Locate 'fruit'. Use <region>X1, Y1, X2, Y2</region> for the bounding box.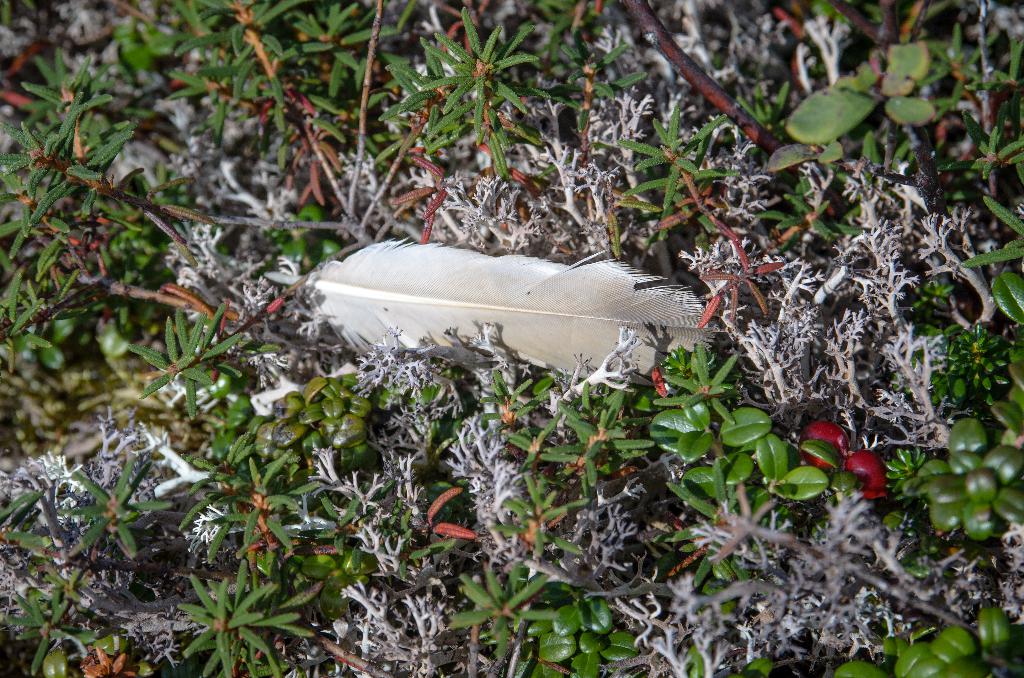
<region>794, 420, 851, 475</region>.
